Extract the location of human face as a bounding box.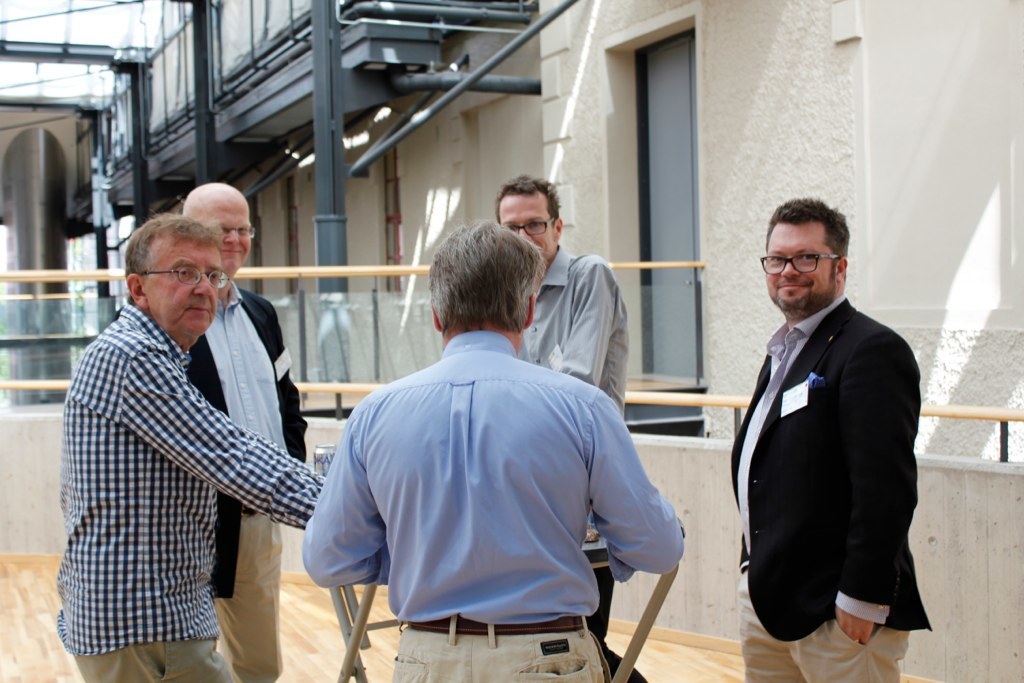
<region>141, 239, 218, 339</region>.
